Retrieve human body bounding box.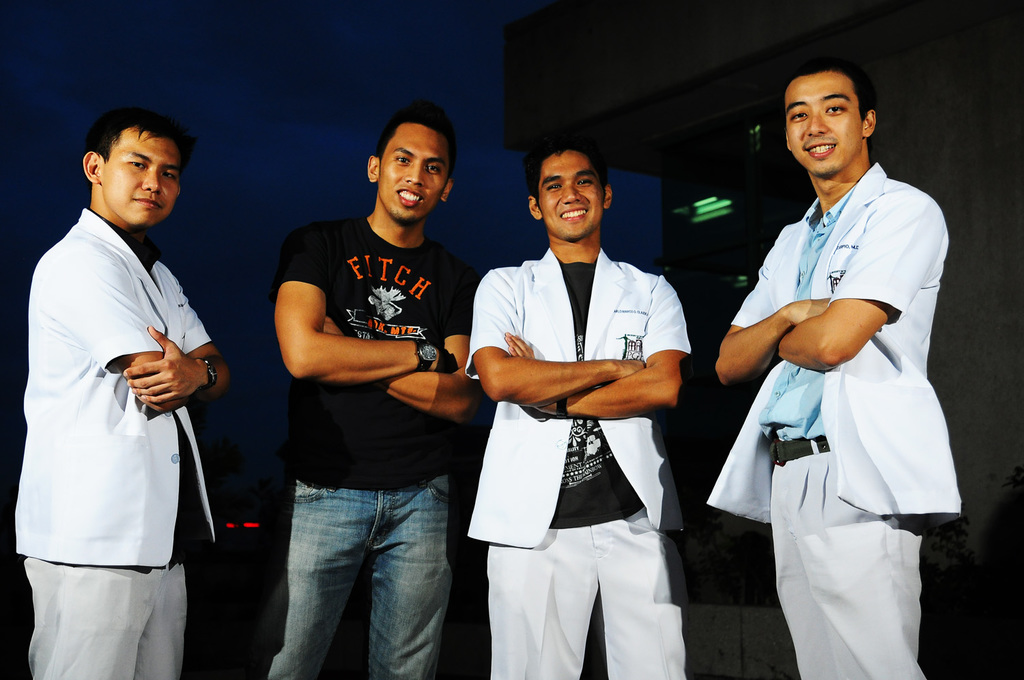
Bounding box: 25:183:254:677.
